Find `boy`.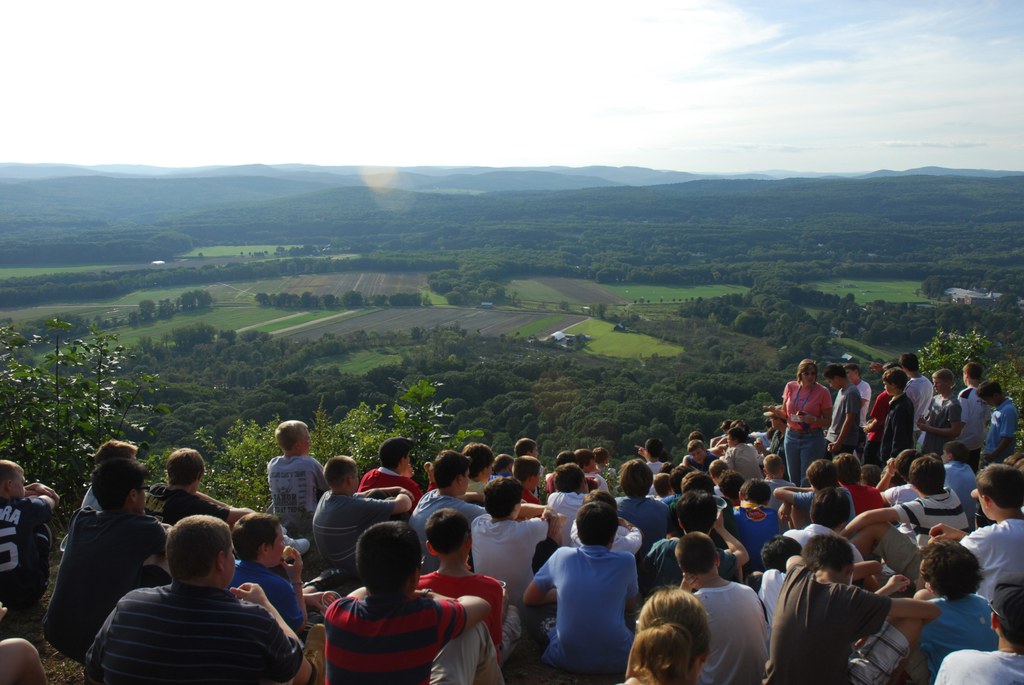
left=547, top=460, right=593, bottom=541.
